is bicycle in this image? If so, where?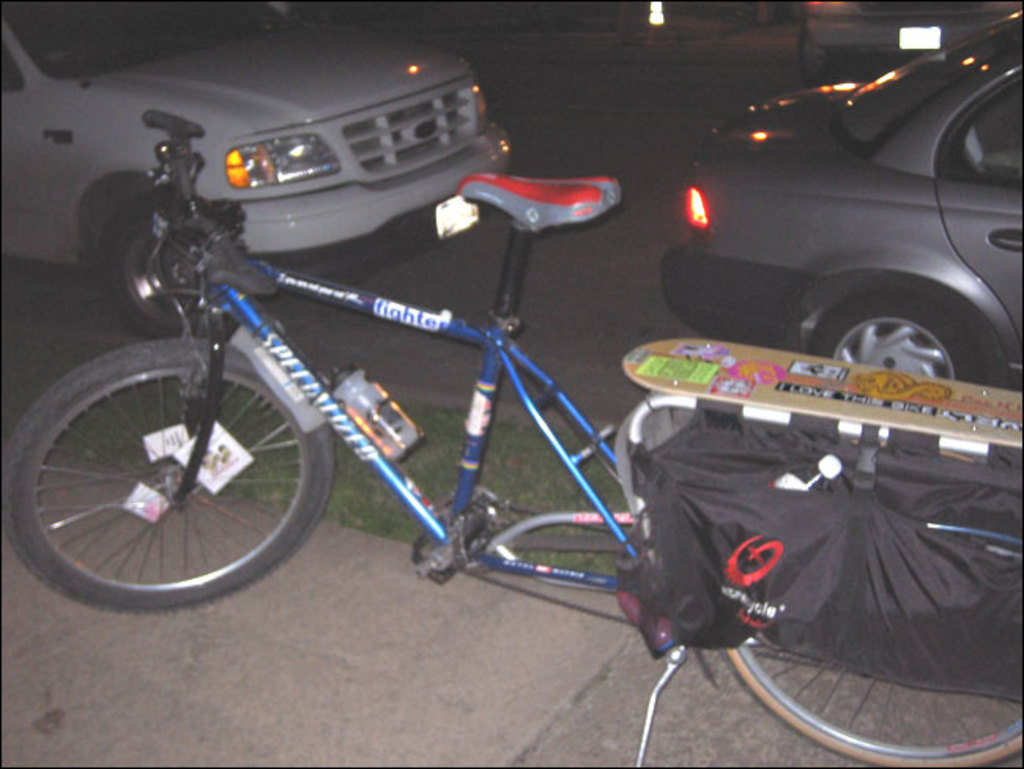
Yes, at (left=2, top=112, right=1022, bottom=767).
